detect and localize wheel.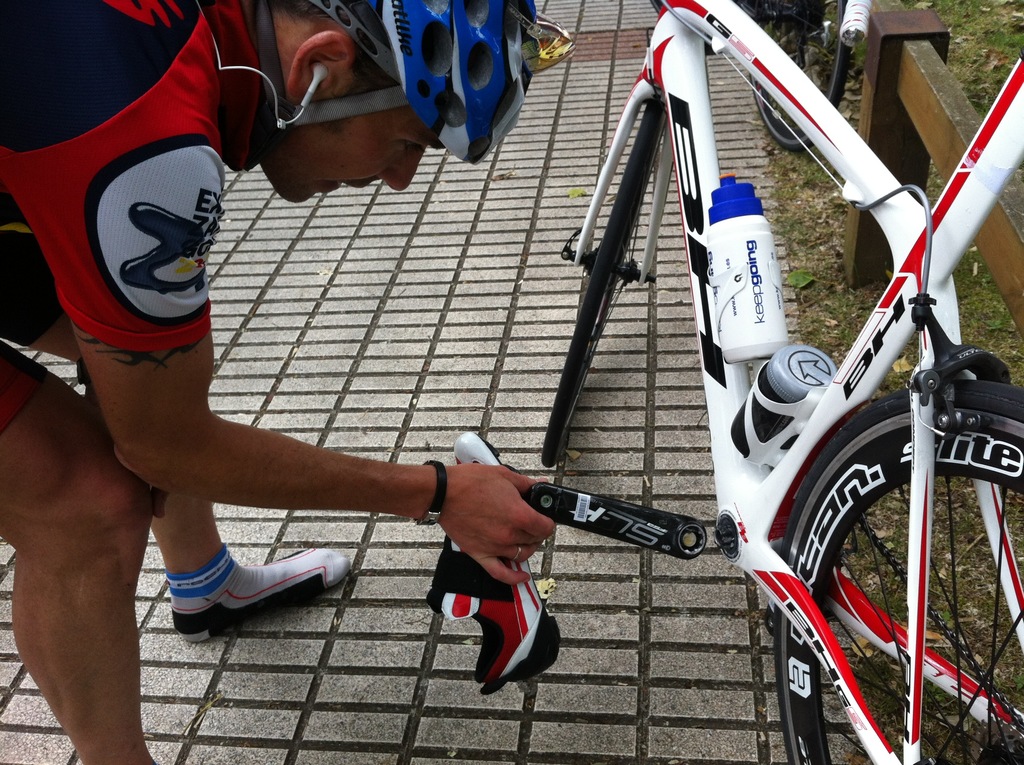
Localized at (775, 385, 988, 745).
